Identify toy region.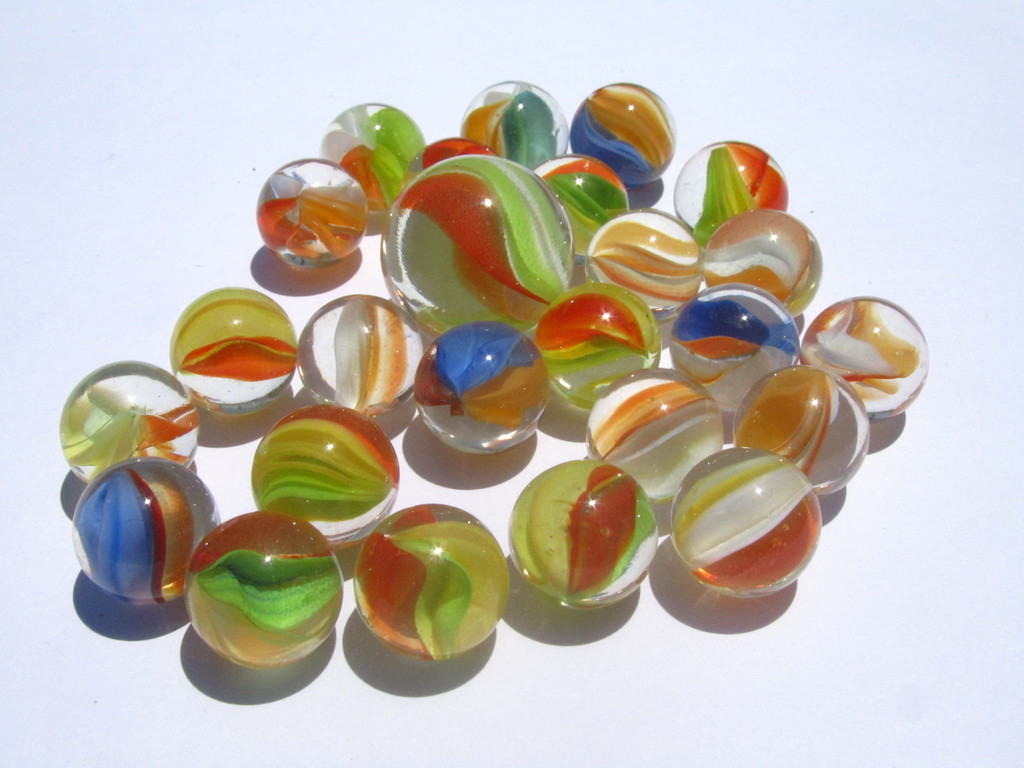
Region: <box>352,506,508,663</box>.
